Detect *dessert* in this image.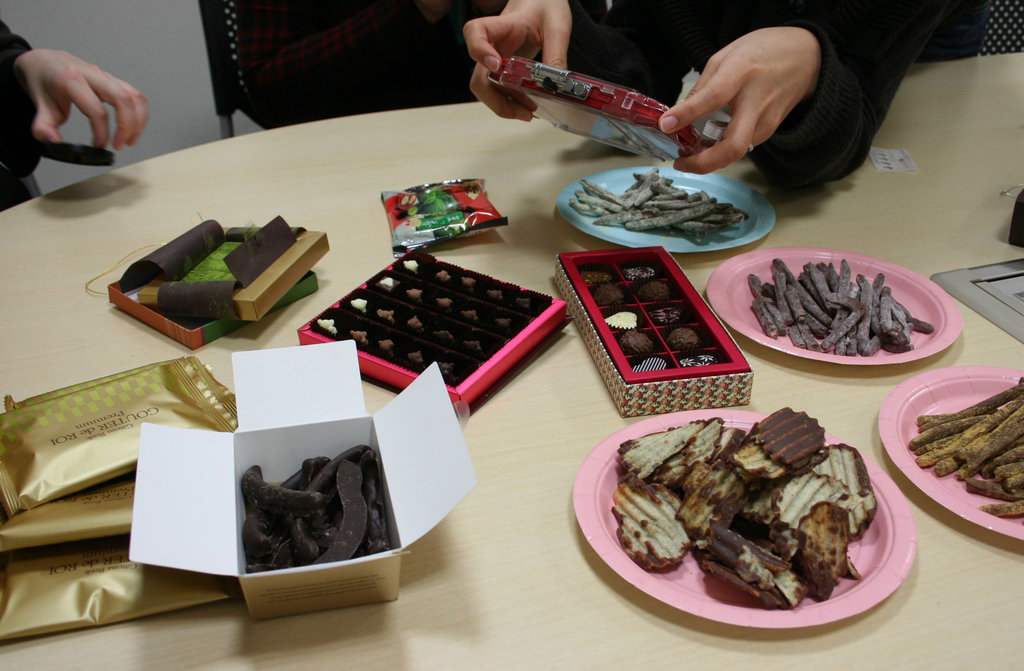
Detection: bbox=(612, 408, 878, 602).
